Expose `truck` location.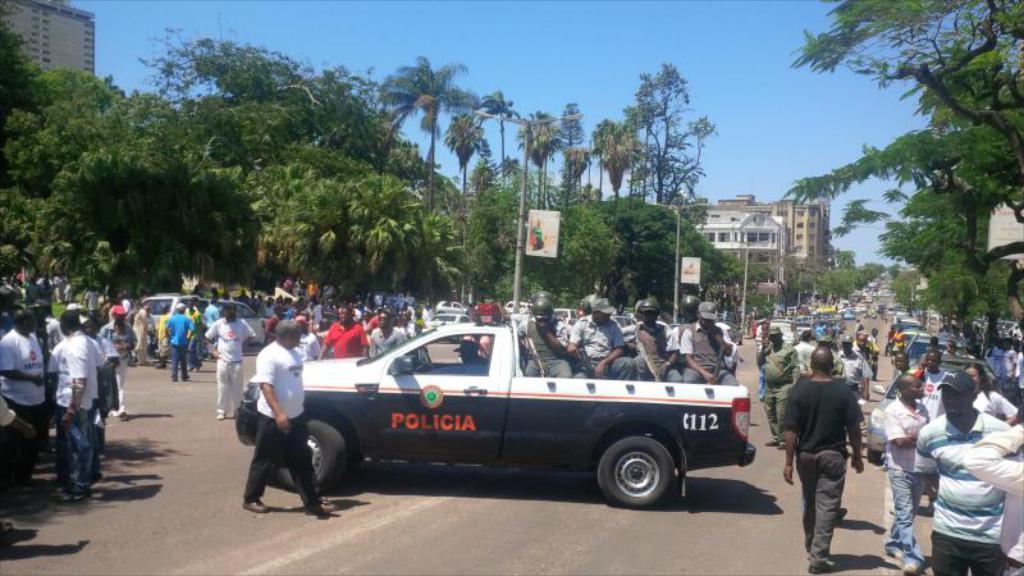
Exposed at Rect(242, 311, 762, 509).
